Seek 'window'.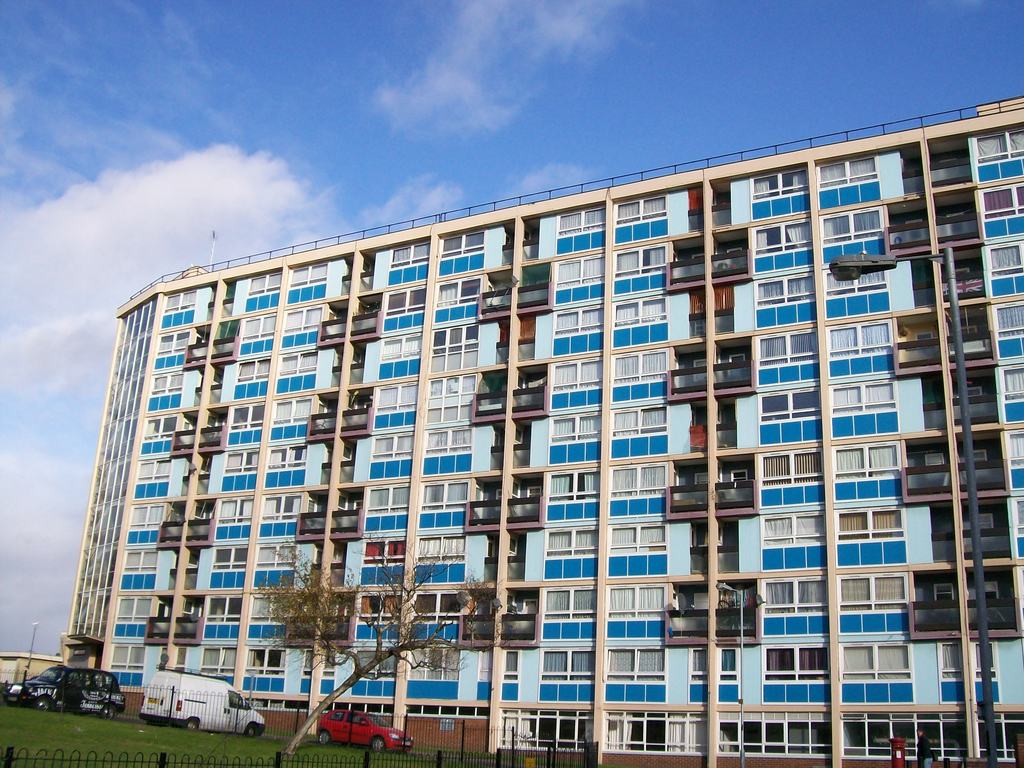
(x1=249, y1=594, x2=291, y2=619).
